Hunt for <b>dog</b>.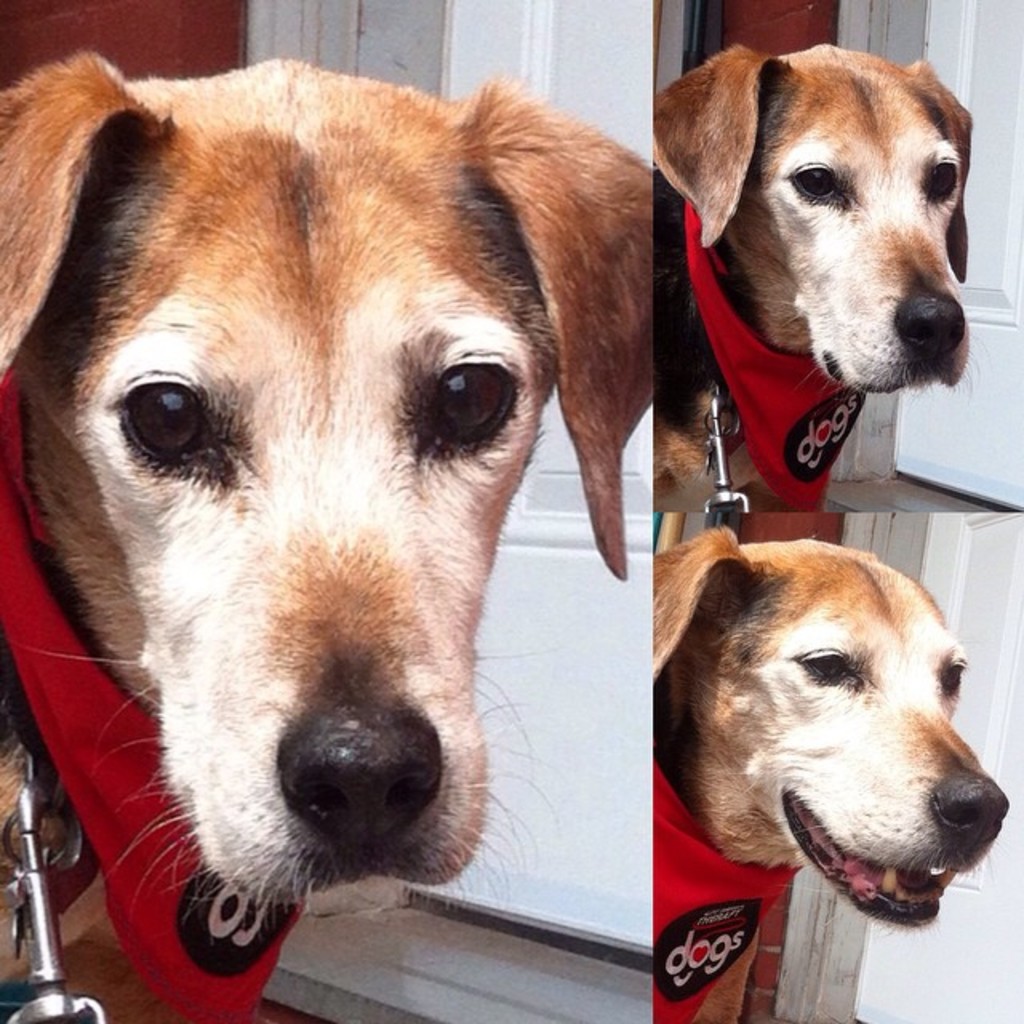
Hunted down at left=653, top=38, right=966, bottom=504.
